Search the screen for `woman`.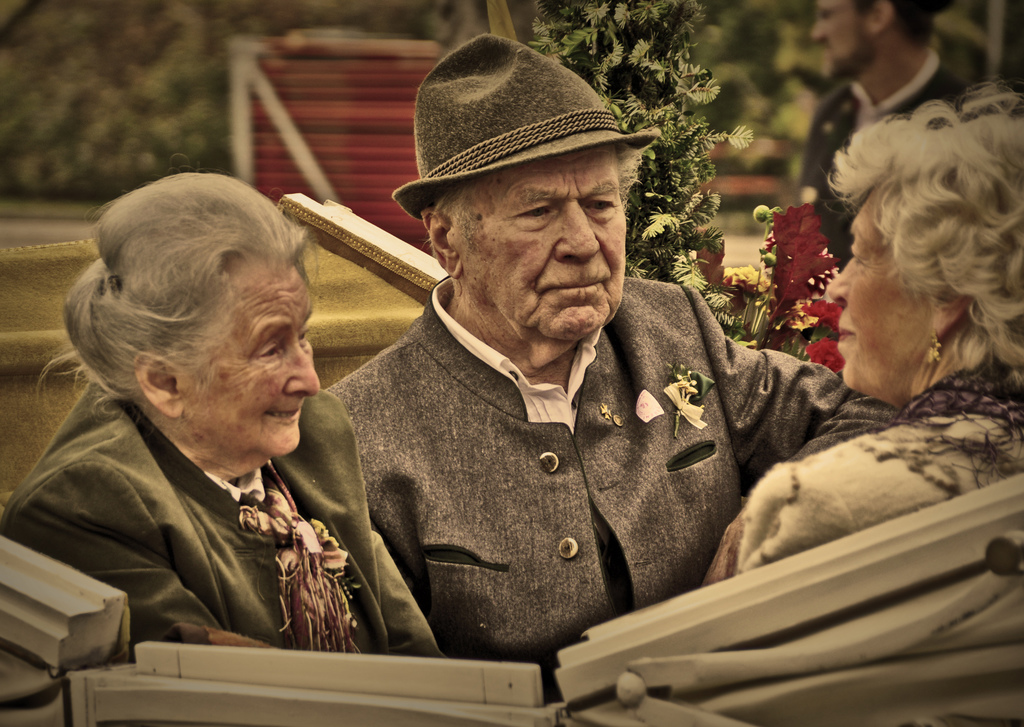
Found at bbox=[701, 80, 1023, 585].
